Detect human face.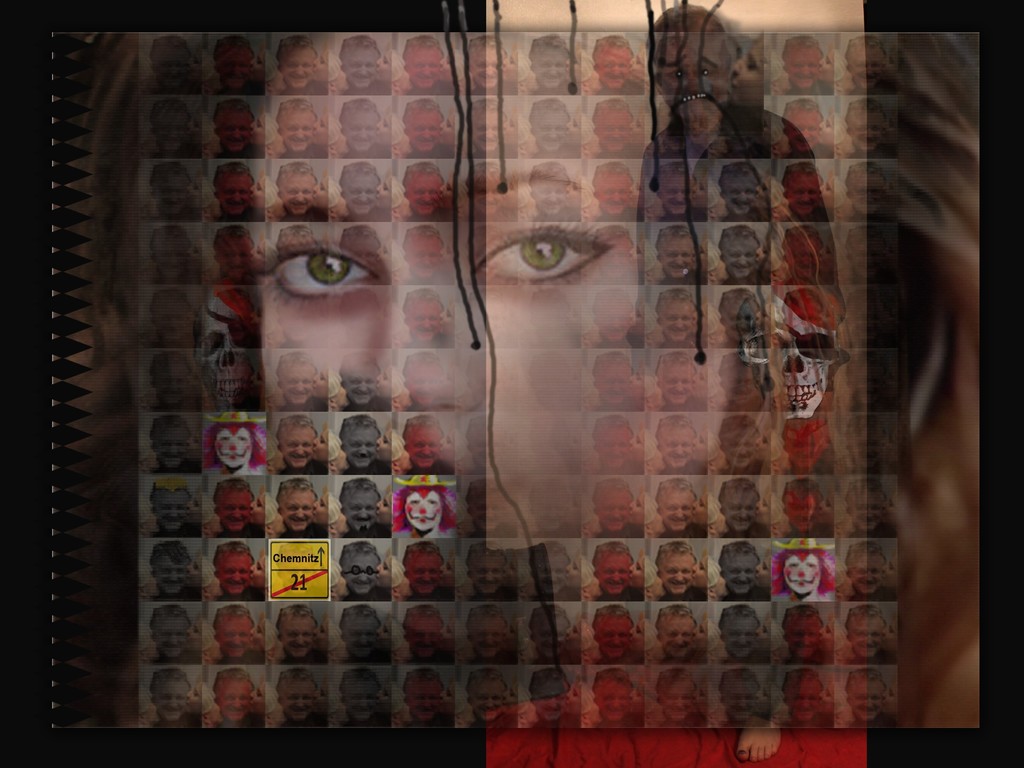
Detected at <bbox>849, 45, 880, 86</bbox>.
